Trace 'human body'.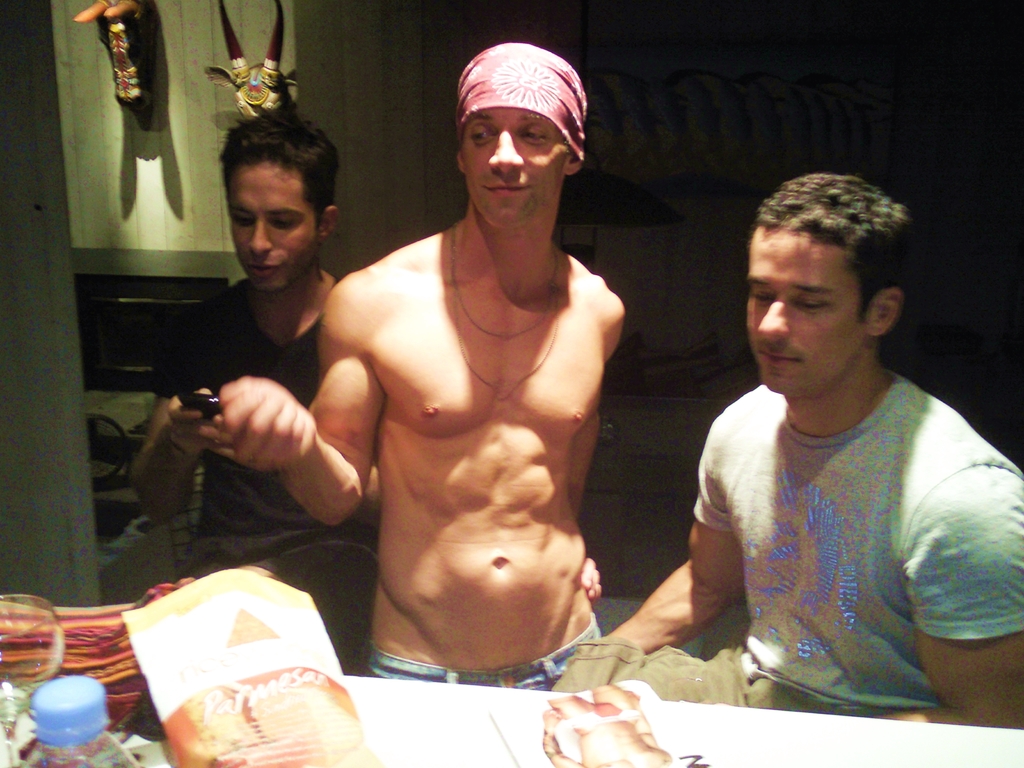
Traced to detection(124, 108, 375, 677).
